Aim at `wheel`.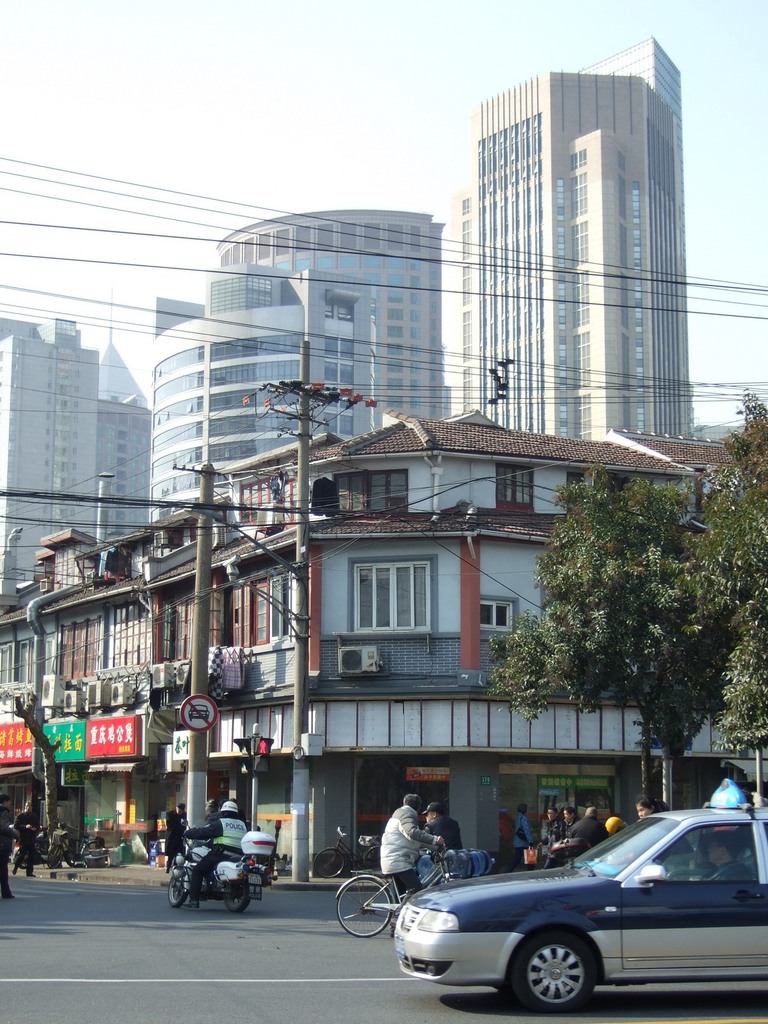
Aimed at {"left": 45, "top": 847, "right": 61, "bottom": 869}.
